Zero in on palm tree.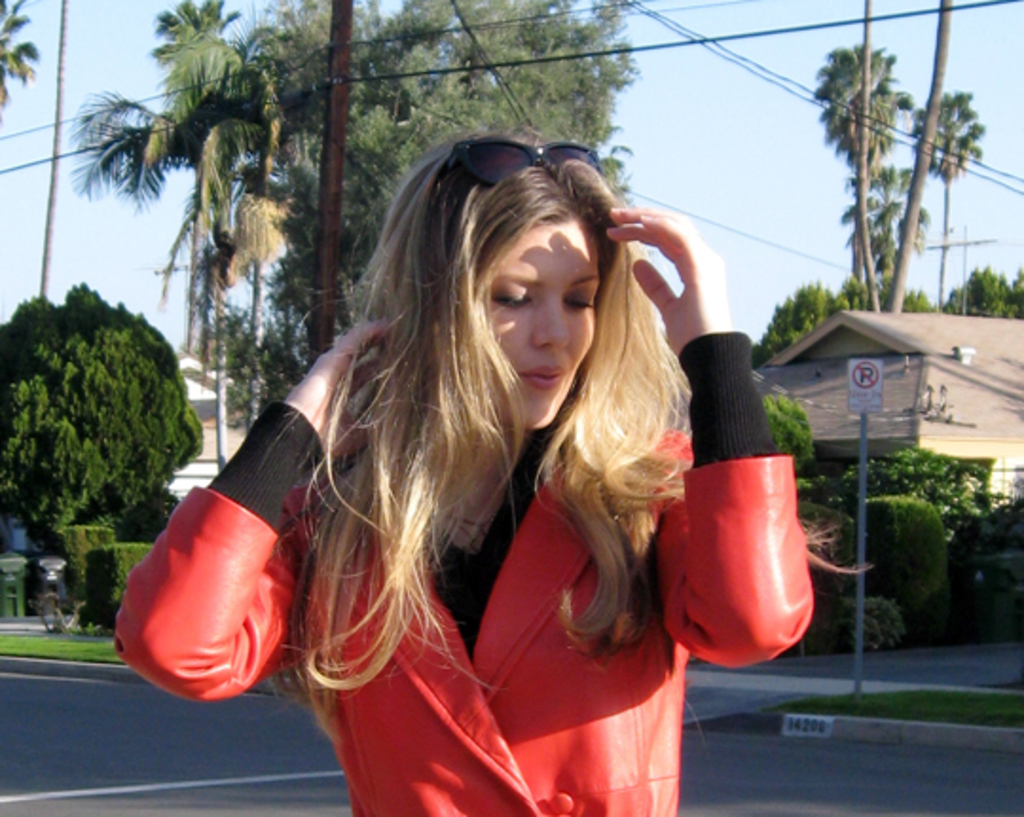
Zeroed in: select_region(819, 42, 906, 305).
